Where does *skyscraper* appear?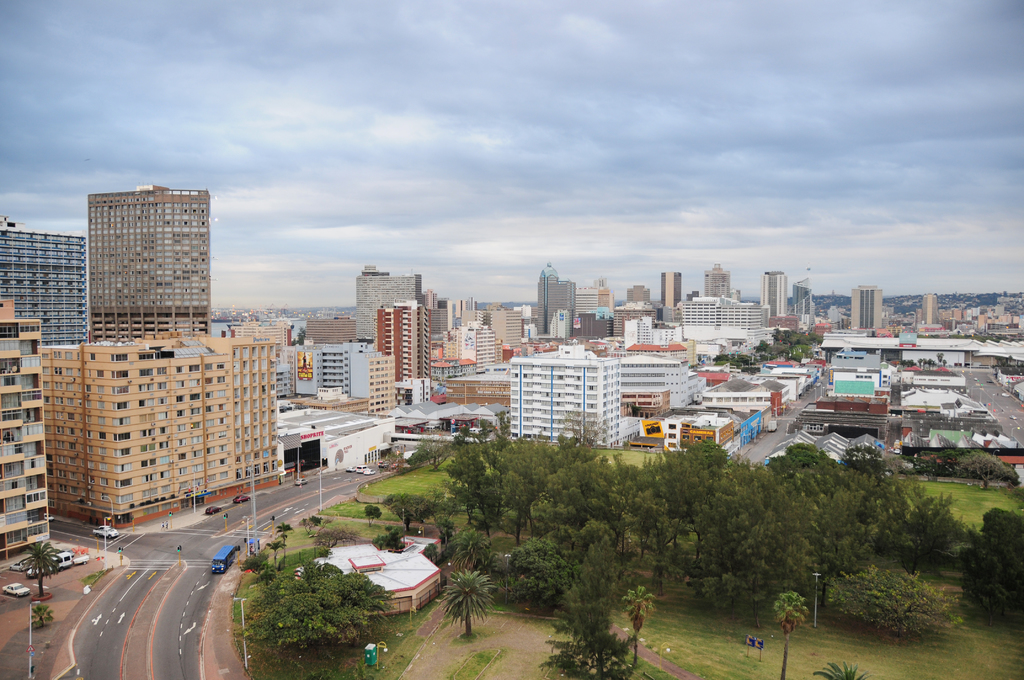
Appears at pyautogui.locateOnScreen(626, 284, 651, 303).
